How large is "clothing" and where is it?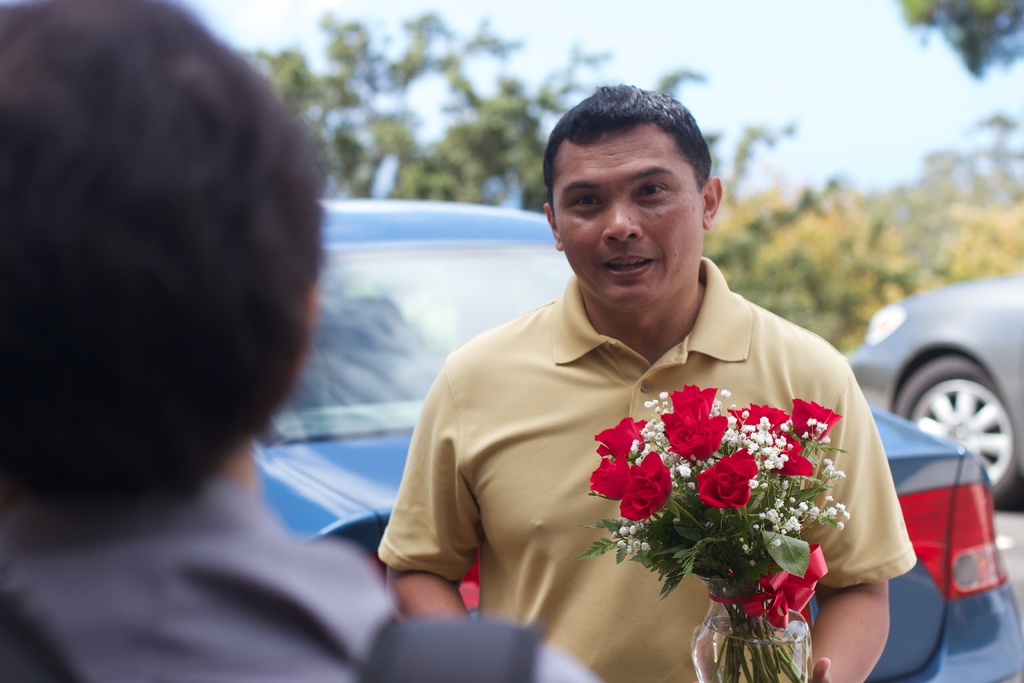
Bounding box: [x1=387, y1=252, x2=913, y2=682].
